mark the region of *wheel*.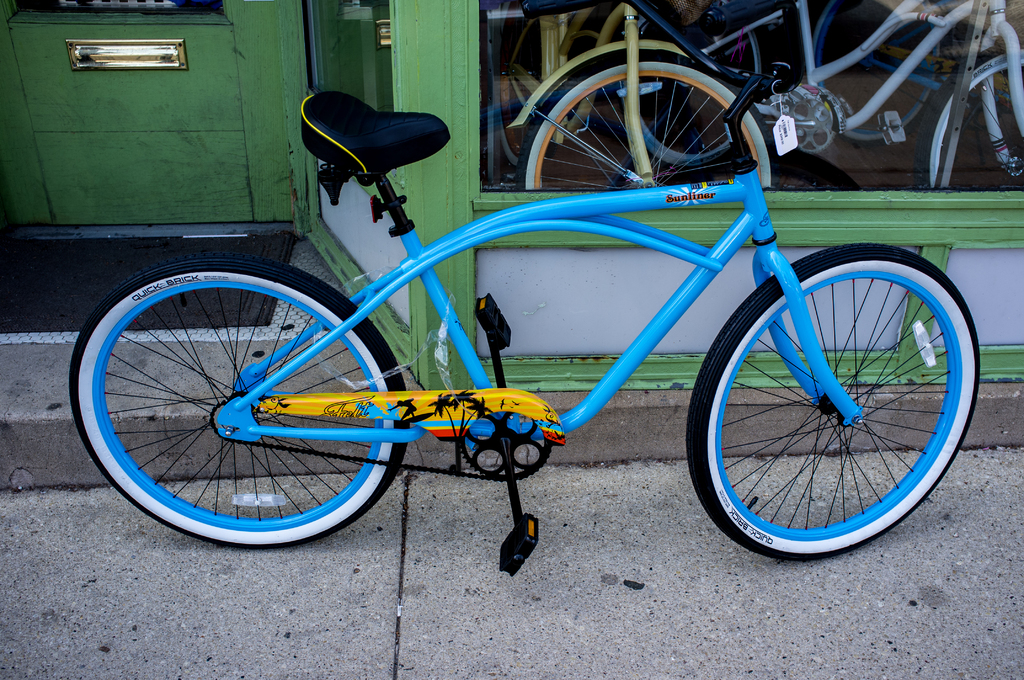
Region: box(65, 257, 405, 555).
